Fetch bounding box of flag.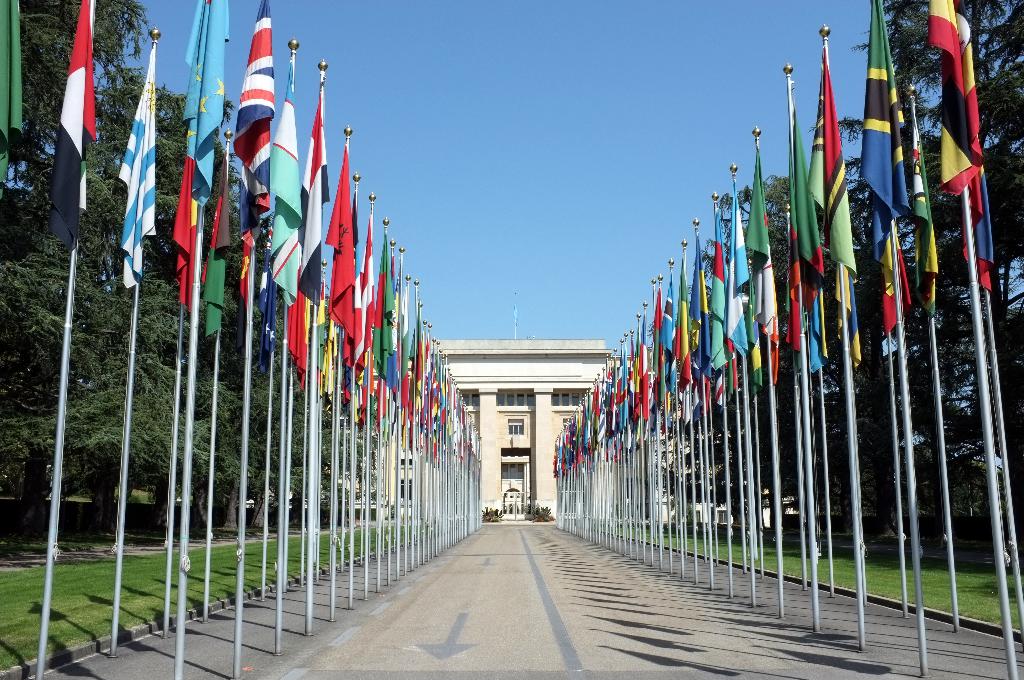
Bbox: region(927, 0, 996, 296).
